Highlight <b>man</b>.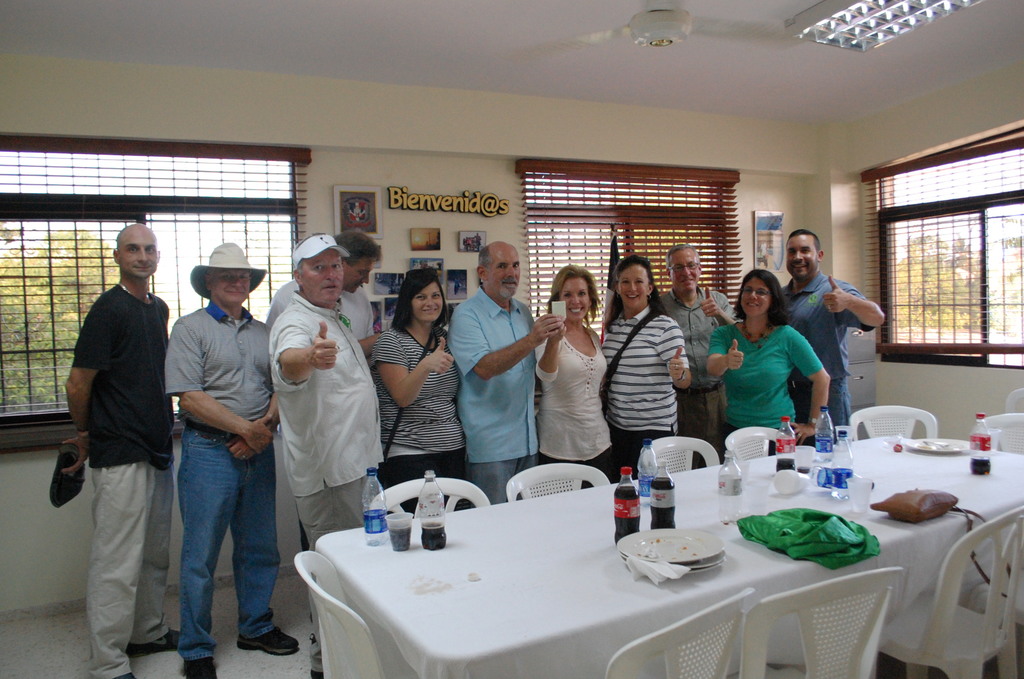
Highlighted region: x1=780, y1=227, x2=888, y2=449.
